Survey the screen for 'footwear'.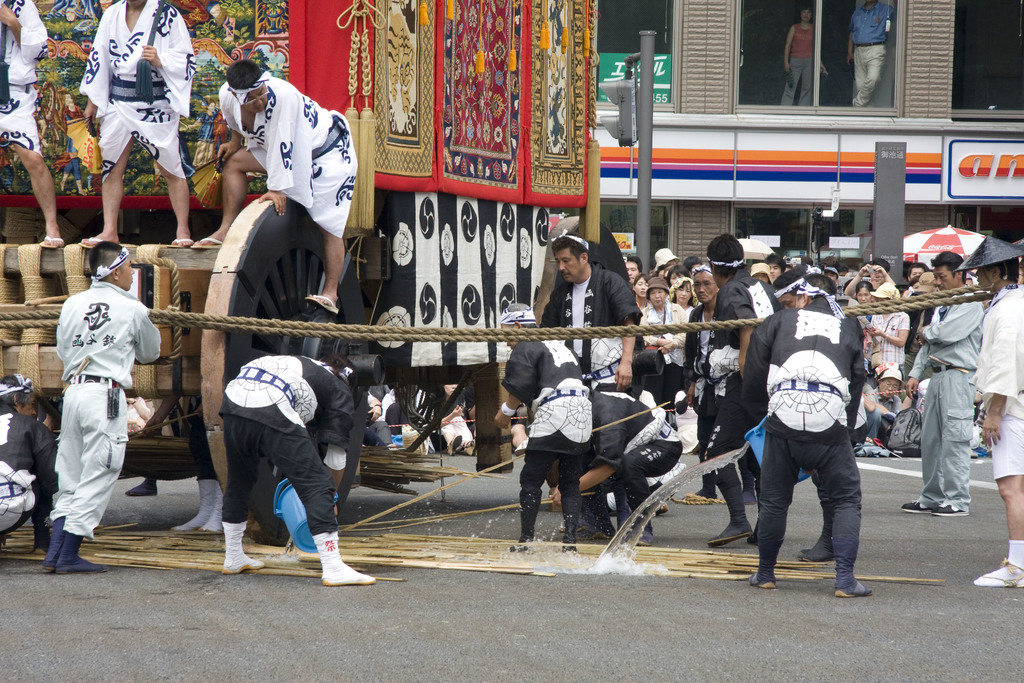
Survey found: [left=560, top=497, right=579, bottom=551].
